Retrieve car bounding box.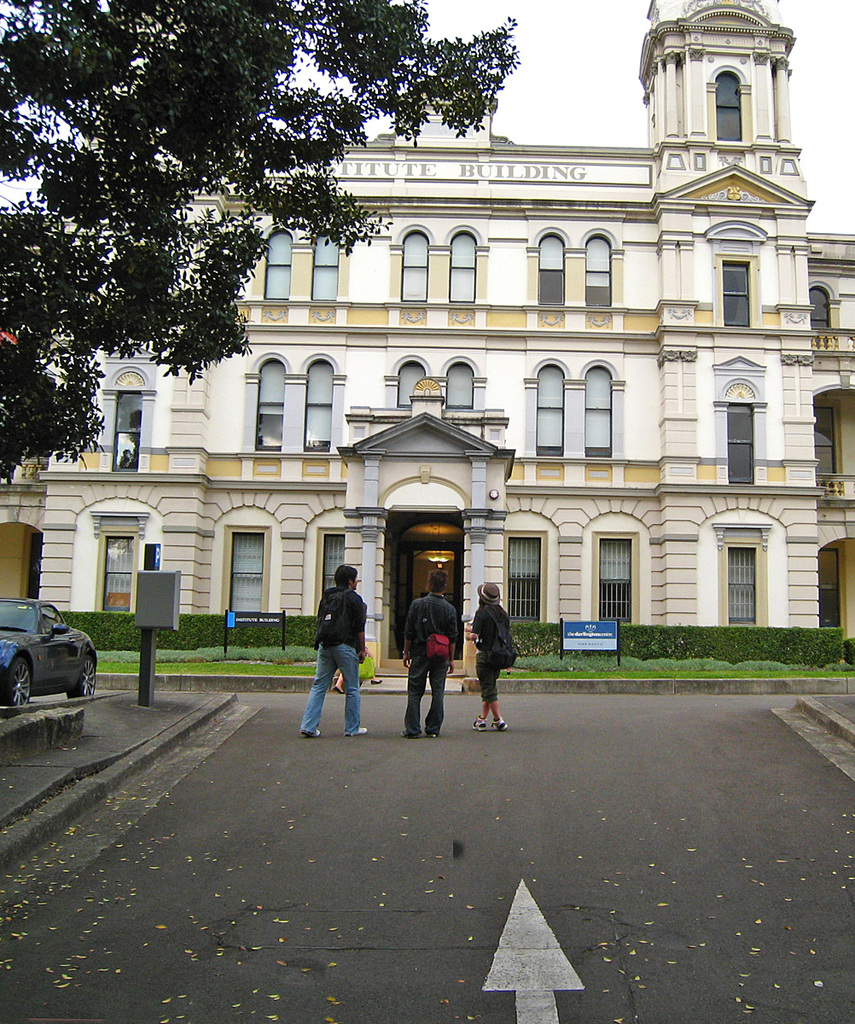
Bounding box: crop(0, 596, 98, 719).
